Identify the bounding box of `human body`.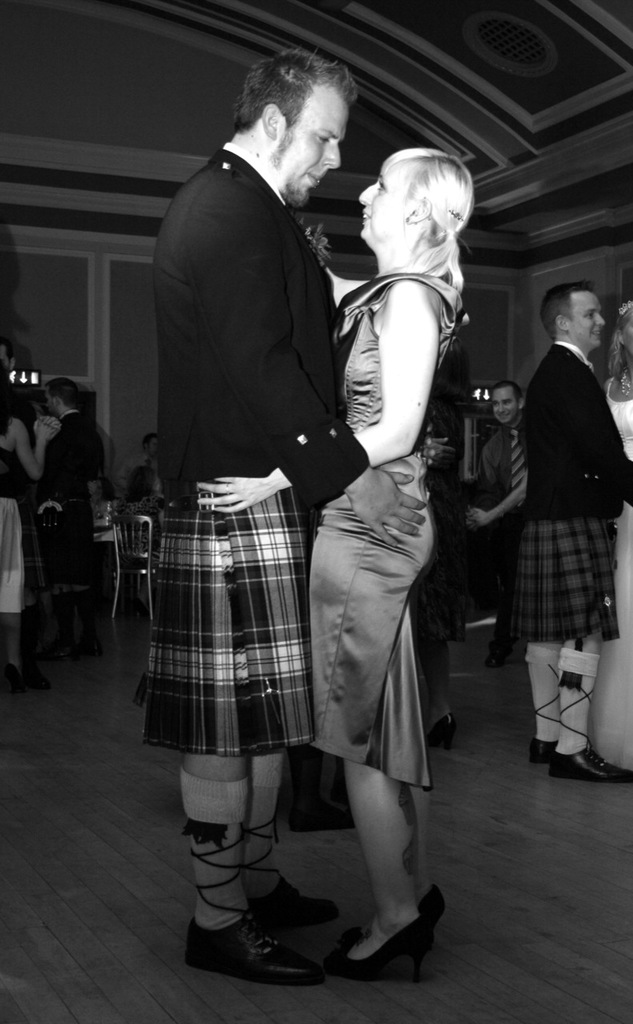
pyautogui.locateOnScreen(531, 274, 622, 791).
